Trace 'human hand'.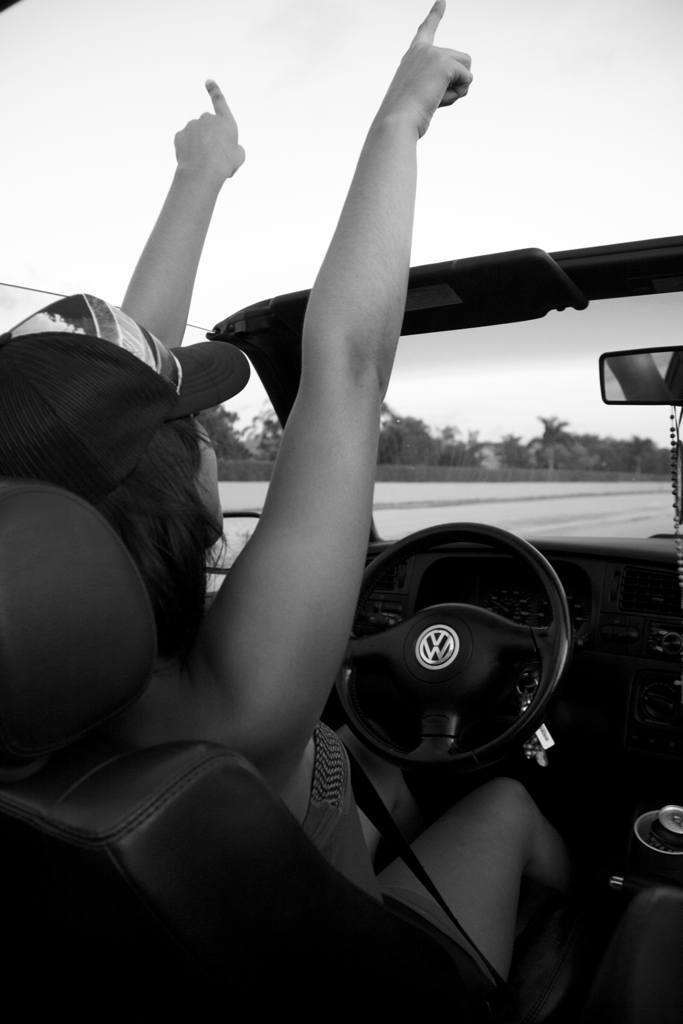
Traced to [337,13,489,140].
